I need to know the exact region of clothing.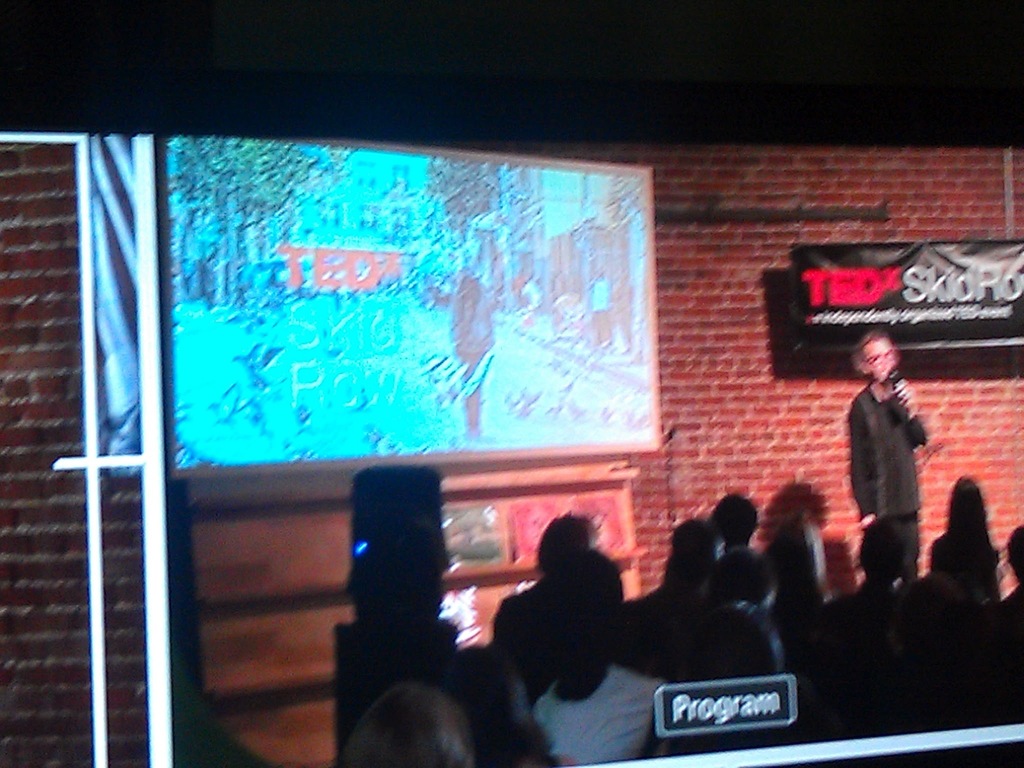
Region: locate(854, 372, 945, 554).
